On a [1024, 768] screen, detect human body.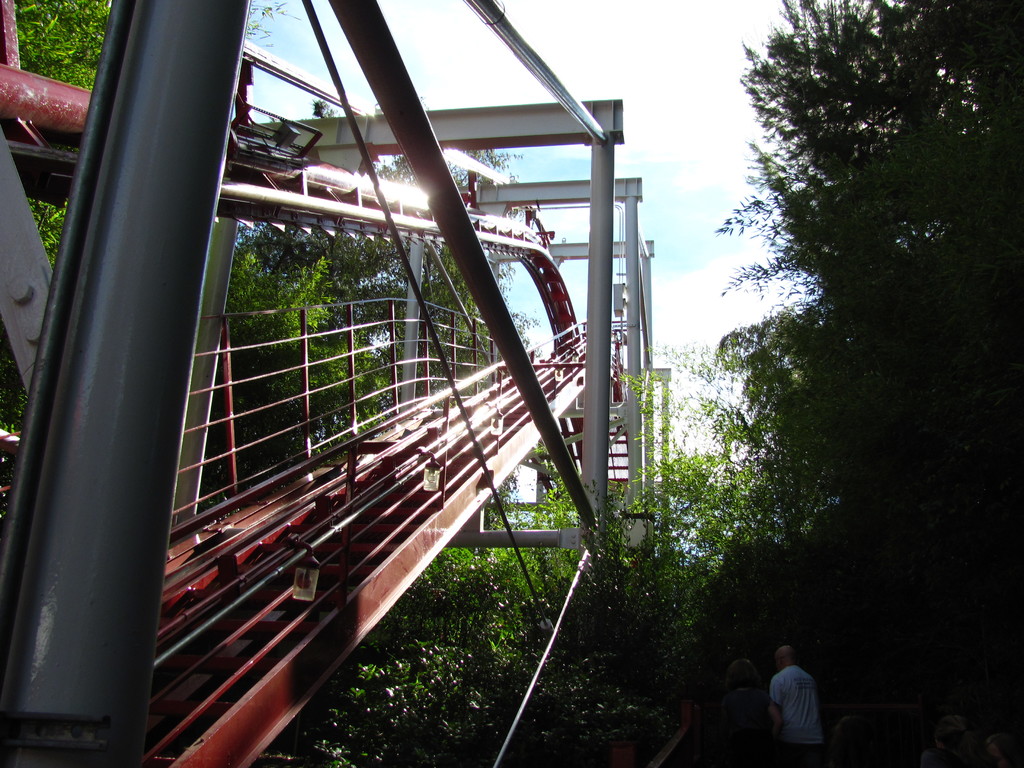
x1=776 y1=658 x2=842 y2=767.
